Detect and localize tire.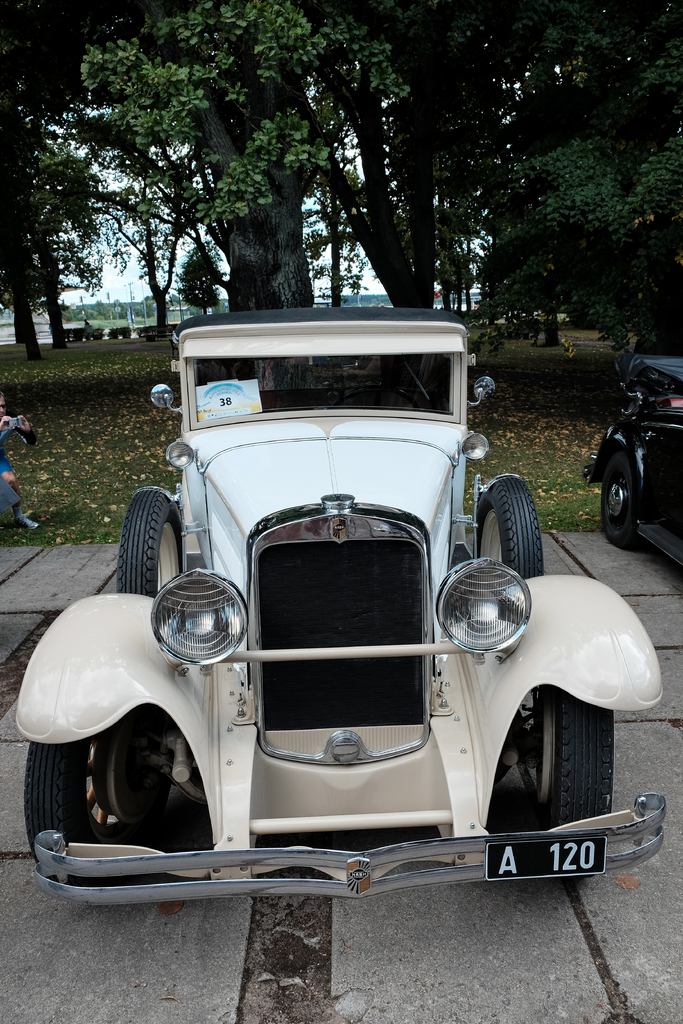
Localized at rect(554, 693, 621, 833).
